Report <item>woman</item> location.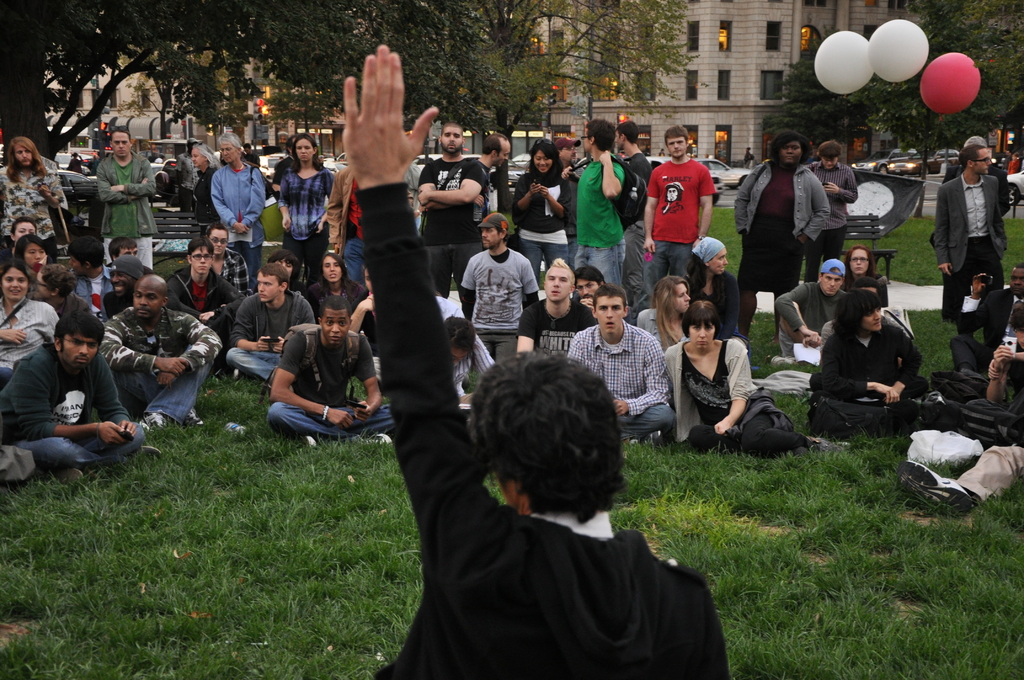
Report: (636,274,695,360).
